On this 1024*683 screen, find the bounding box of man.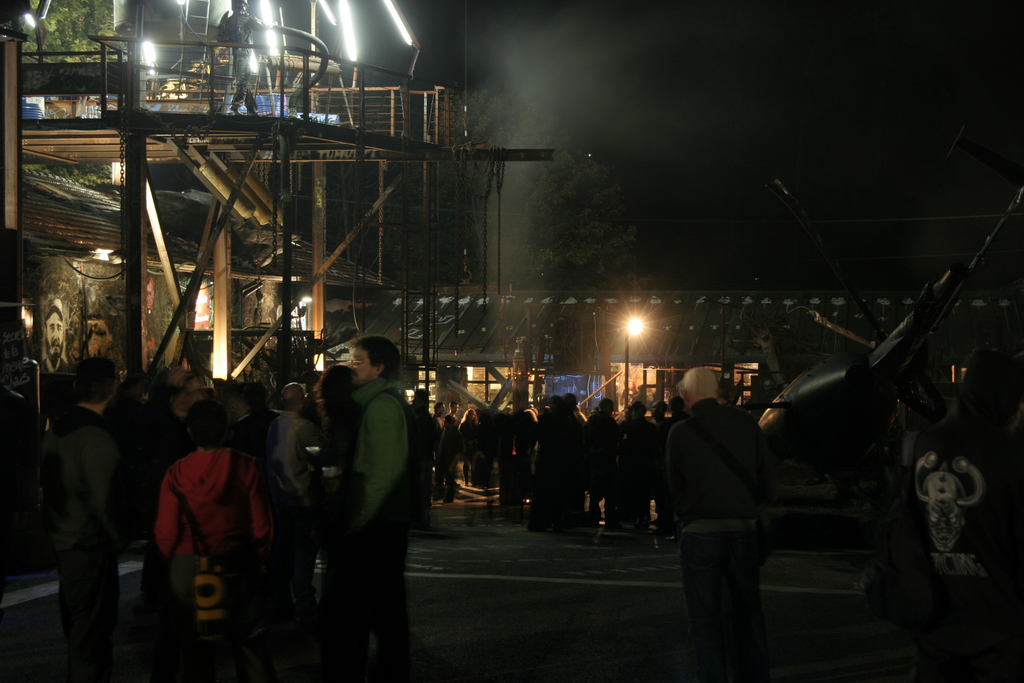
Bounding box: bbox(285, 314, 426, 660).
